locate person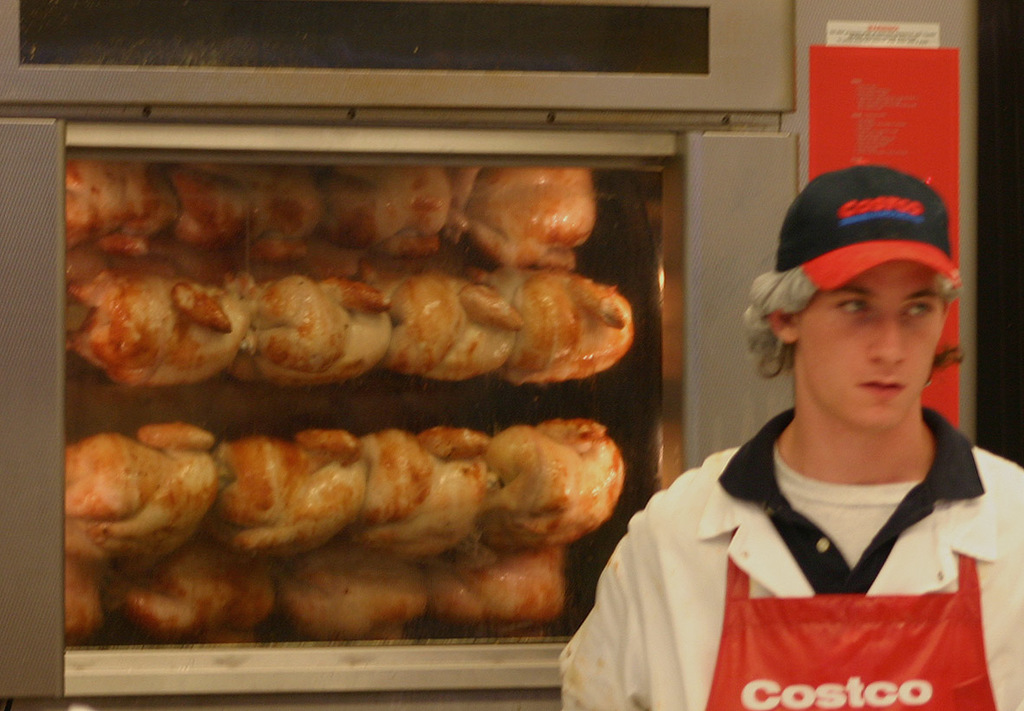
<box>552,157,1023,710</box>
